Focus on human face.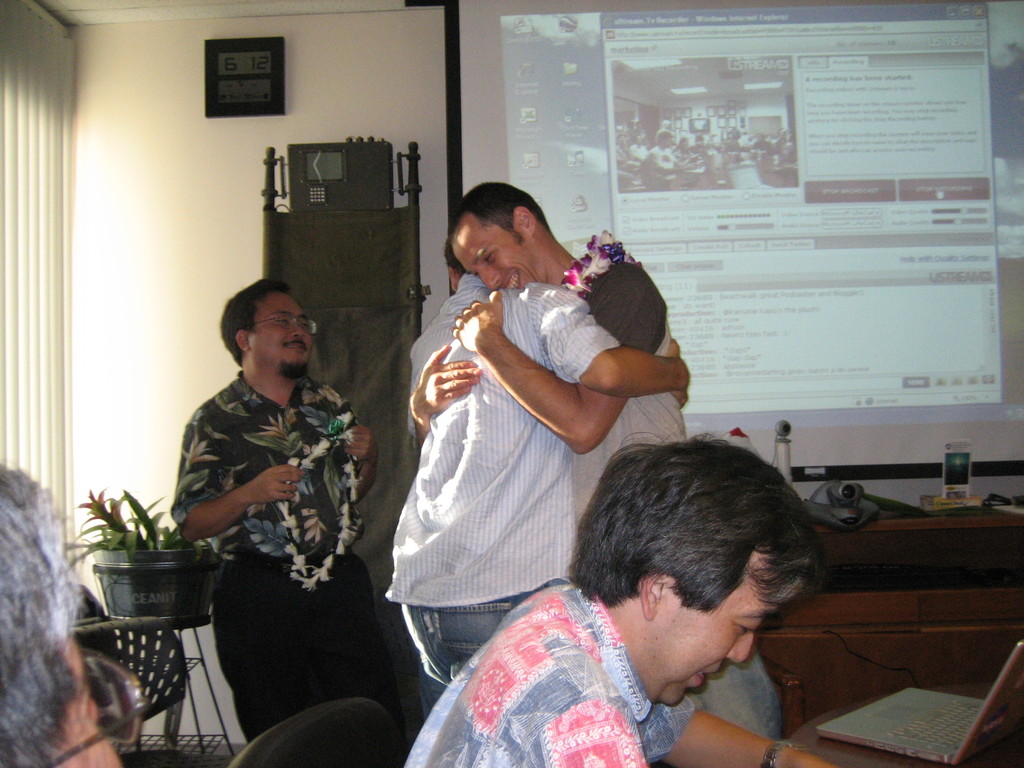
Focused at detection(656, 577, 786, 708).
